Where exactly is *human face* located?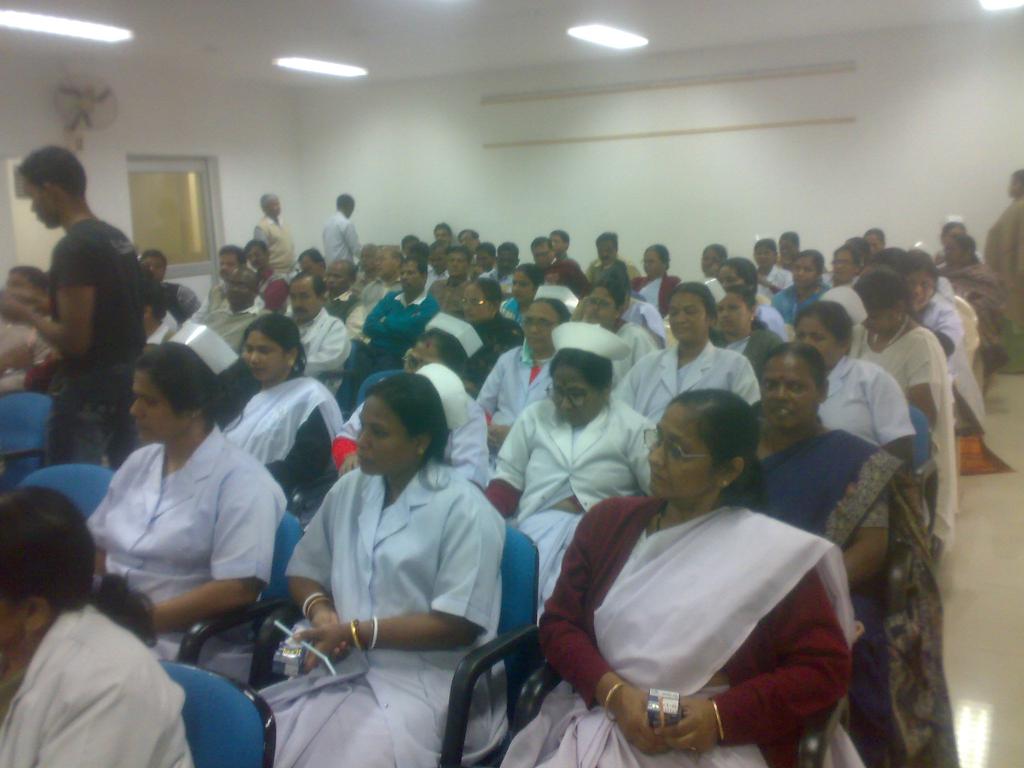
Its bounding box is bbox(800, 311, 837, 365).
